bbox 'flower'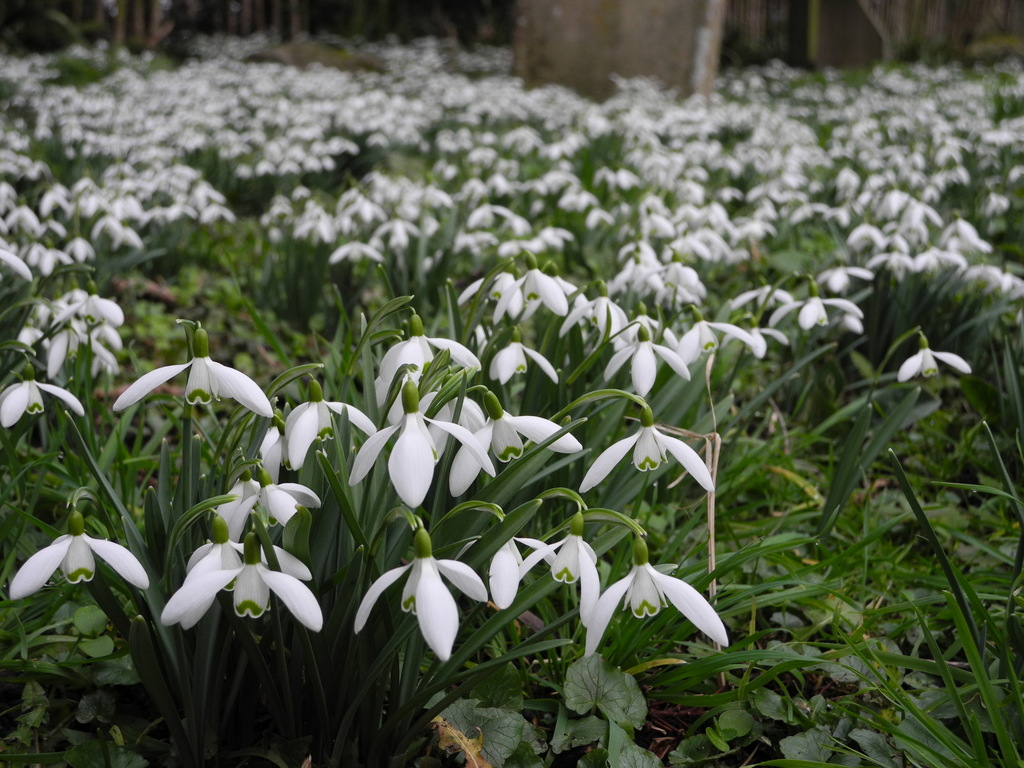
crop(188, 538, 316, 585)
